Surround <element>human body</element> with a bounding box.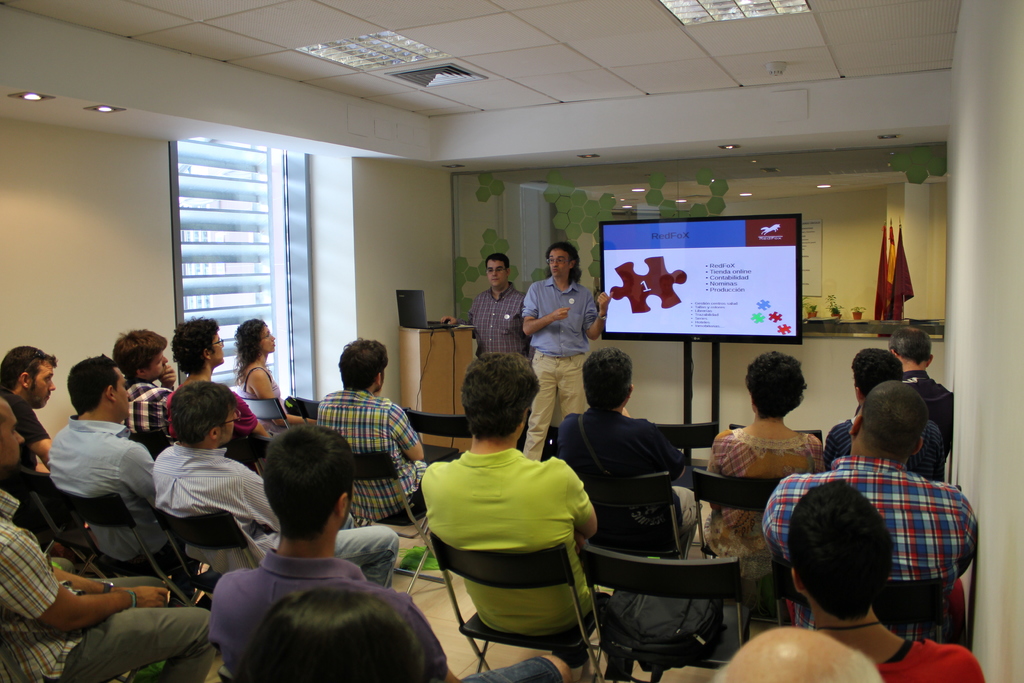
[x1=711, y1=624, x2=877, y2=682].
